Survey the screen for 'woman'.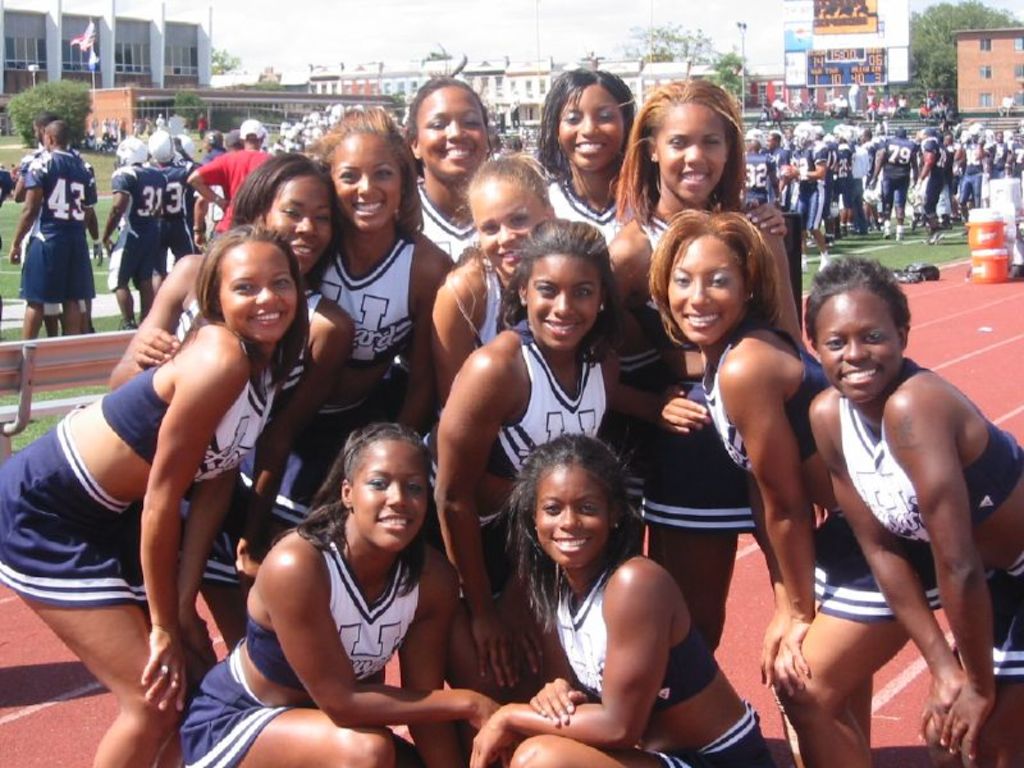
Survey found: (x1=433, y1=151, x2=561, y2=393).
